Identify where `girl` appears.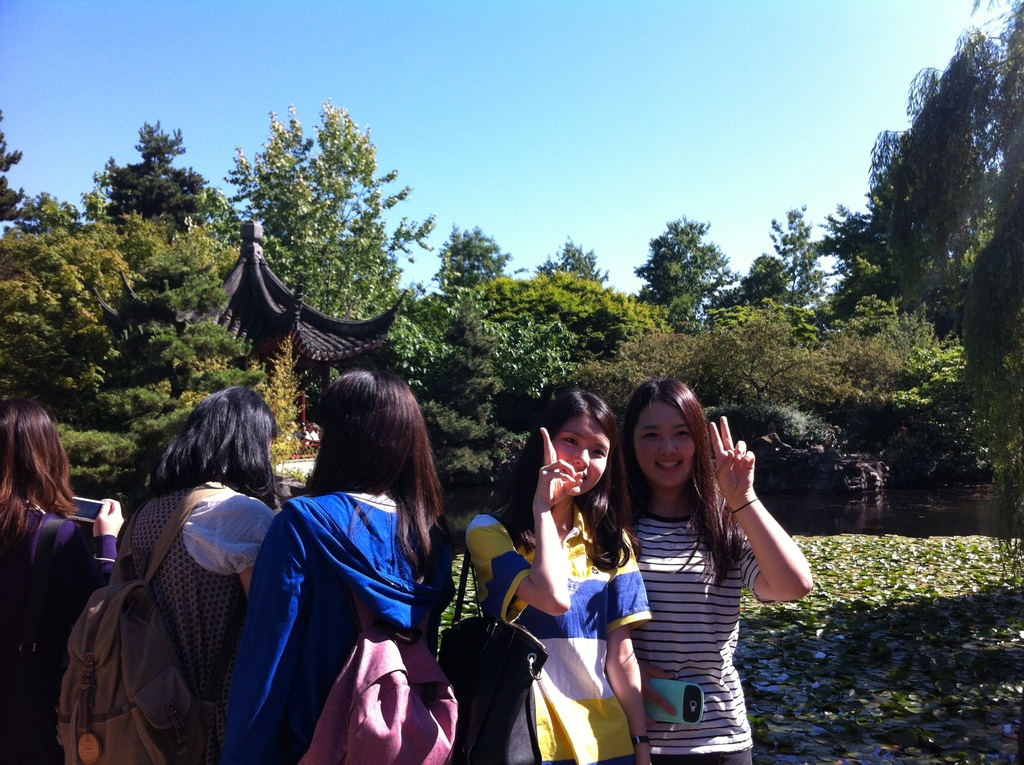
Appears at box=[620, 376, 812, 761].
